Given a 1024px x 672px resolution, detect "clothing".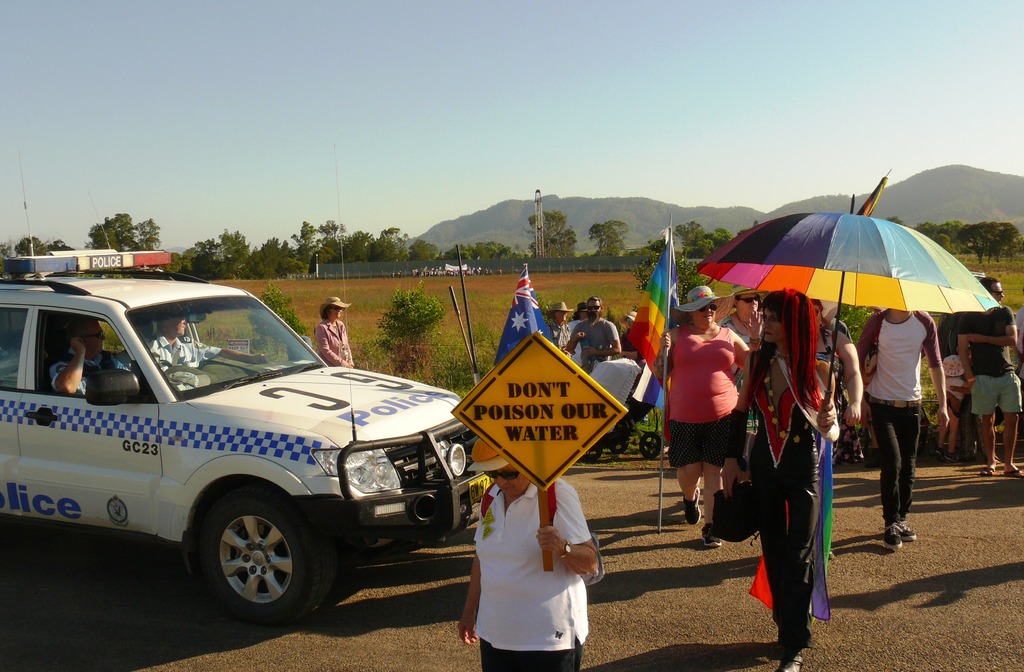
detection(314, 314, 351, 369).
